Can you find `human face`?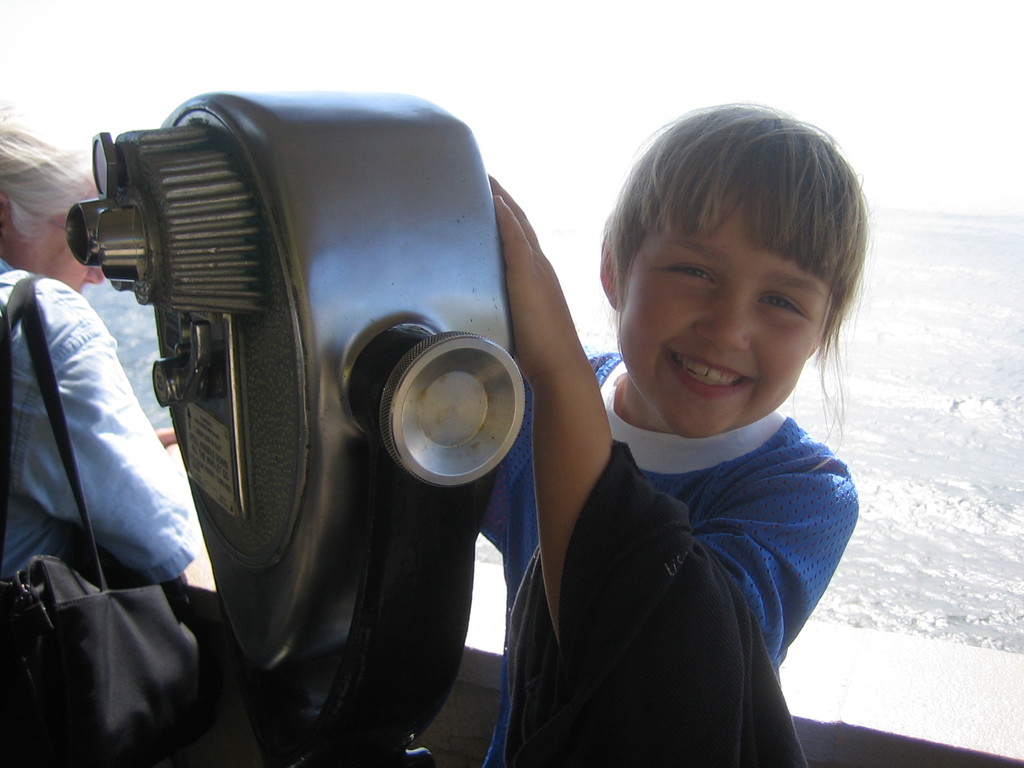
Yes, bounding box: (19,184,107,298).
